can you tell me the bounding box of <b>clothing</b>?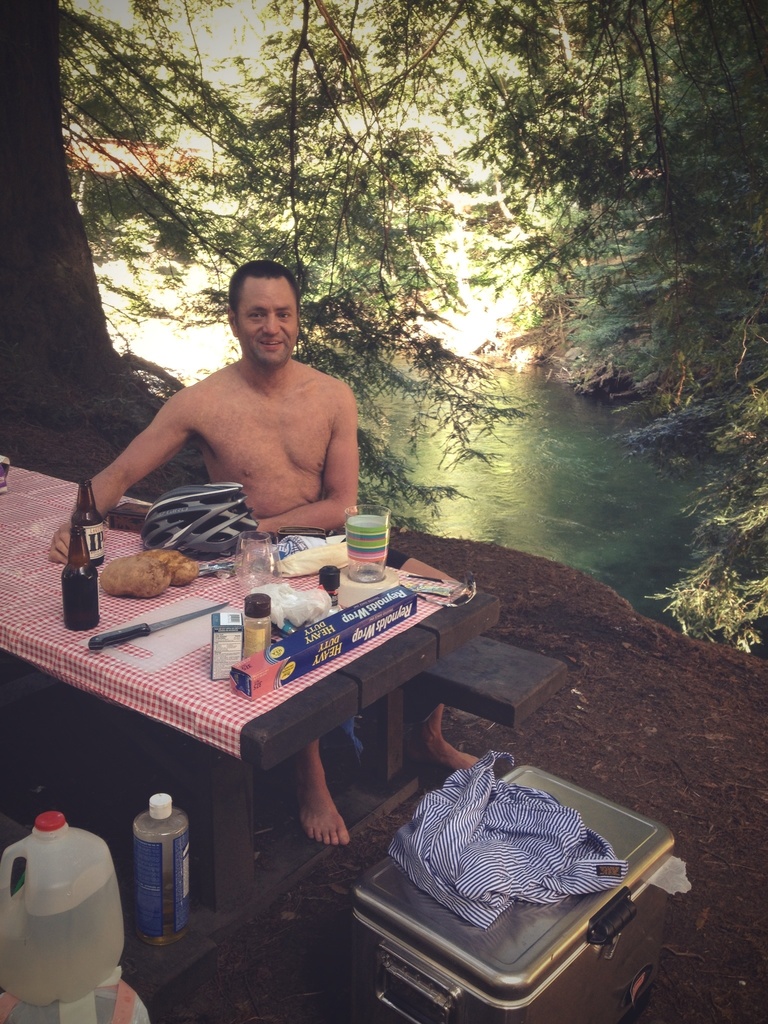
pyautogui.locateOnScreen(380, 740, 621, 938).
